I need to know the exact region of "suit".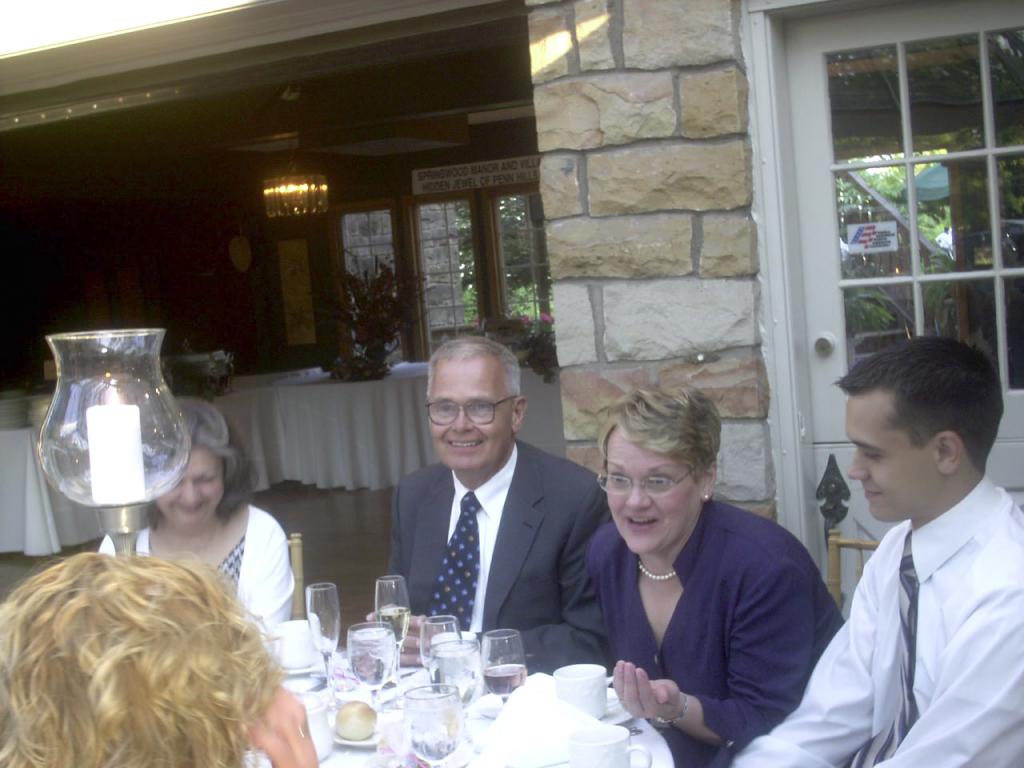
Region: region(367, 400, 603, 651).
